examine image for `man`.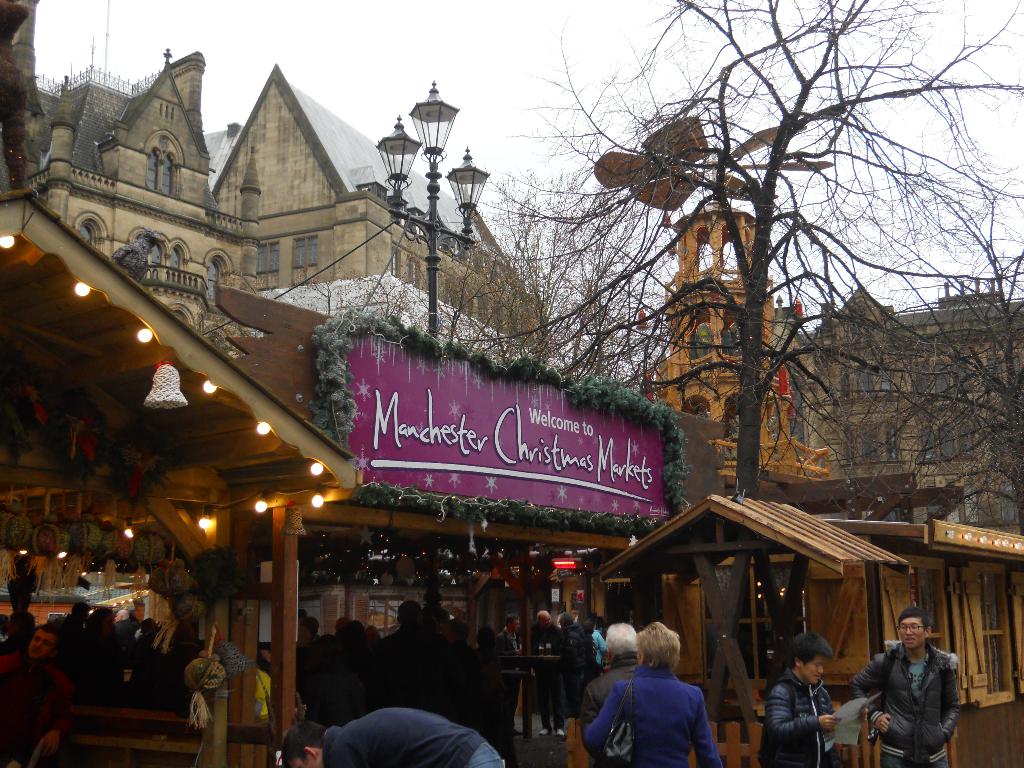
Examination result: BBox(755, 634, 840, 767).
